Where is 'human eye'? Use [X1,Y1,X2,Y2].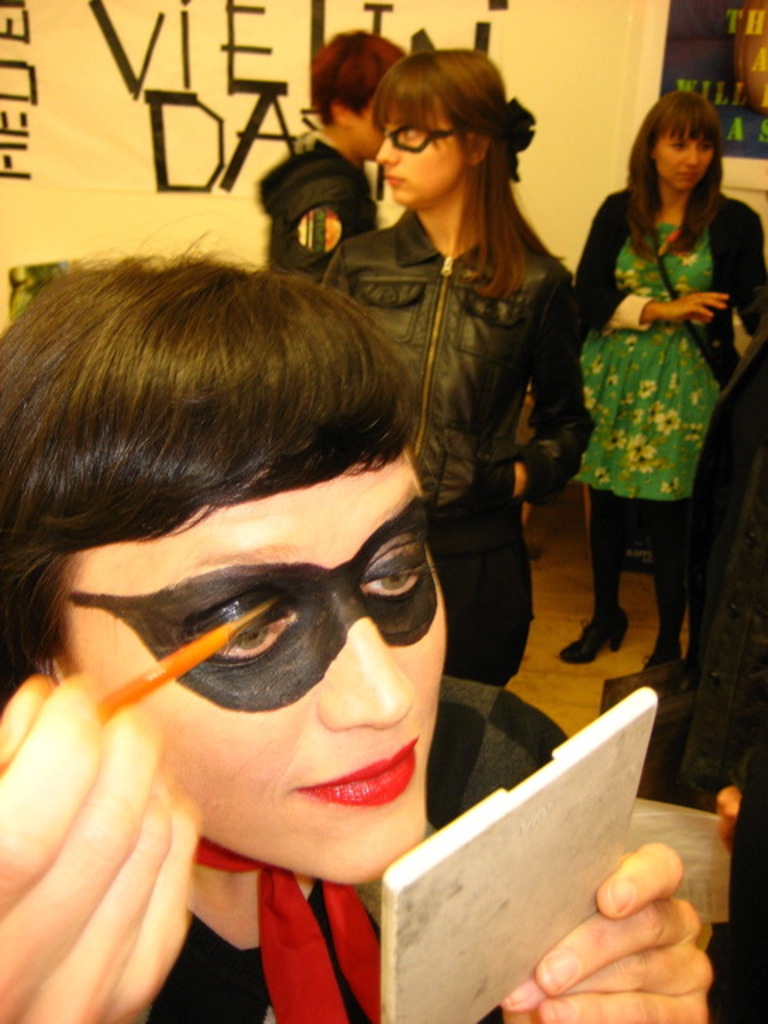
[398,120,434,147].
